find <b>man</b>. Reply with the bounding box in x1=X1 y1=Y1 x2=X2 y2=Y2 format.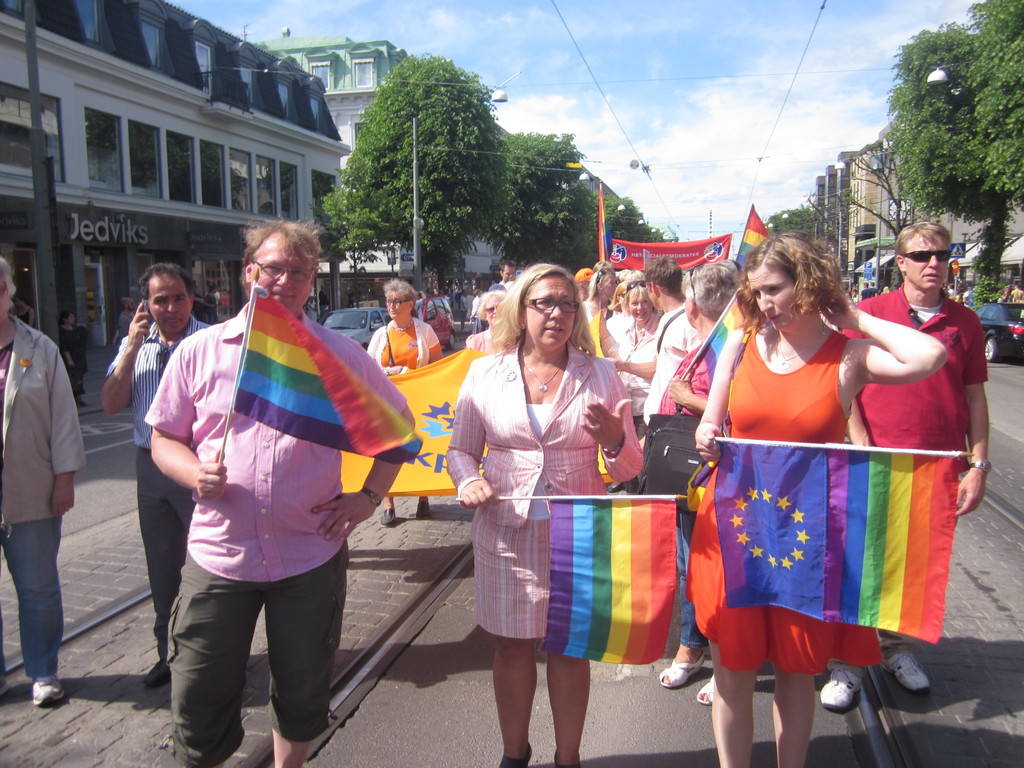
x1=99 y1=261 x2=215 y2=691.
